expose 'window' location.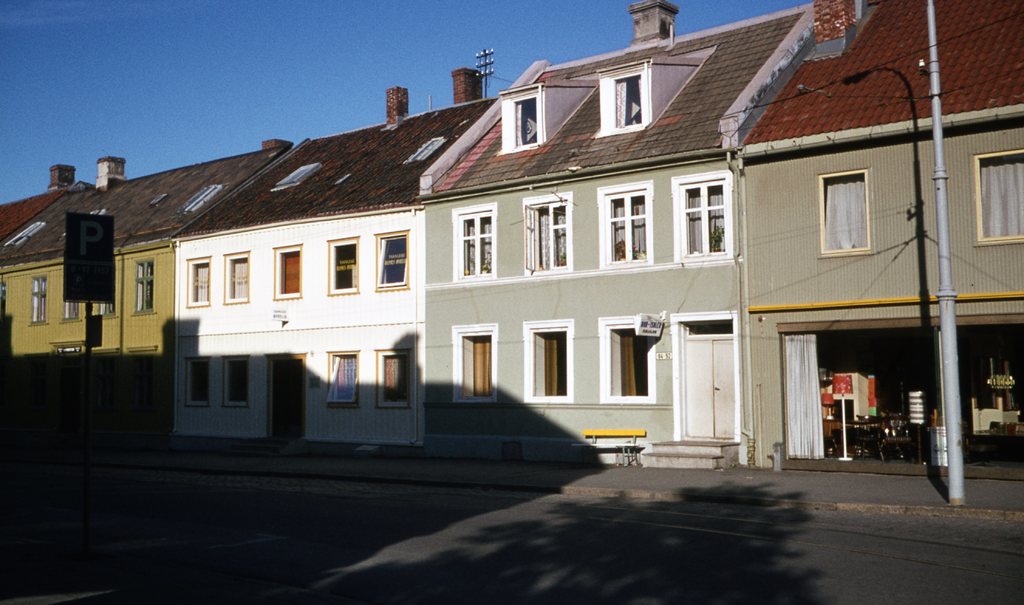
Exposed at left=189, top=262, right=208, bottom=302.
